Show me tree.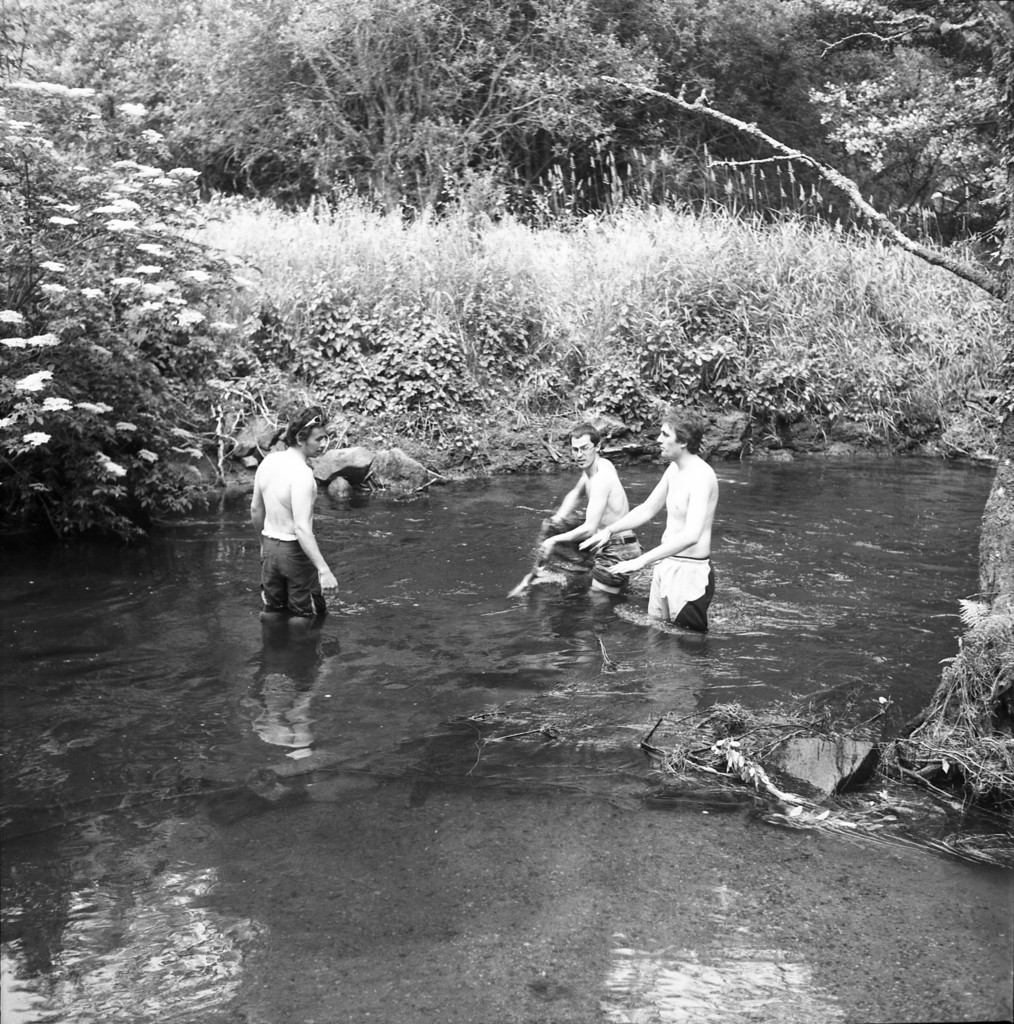
tree is here: {"x1": 585, "y1": 0, "x2": 1013, "y2": 691}.
